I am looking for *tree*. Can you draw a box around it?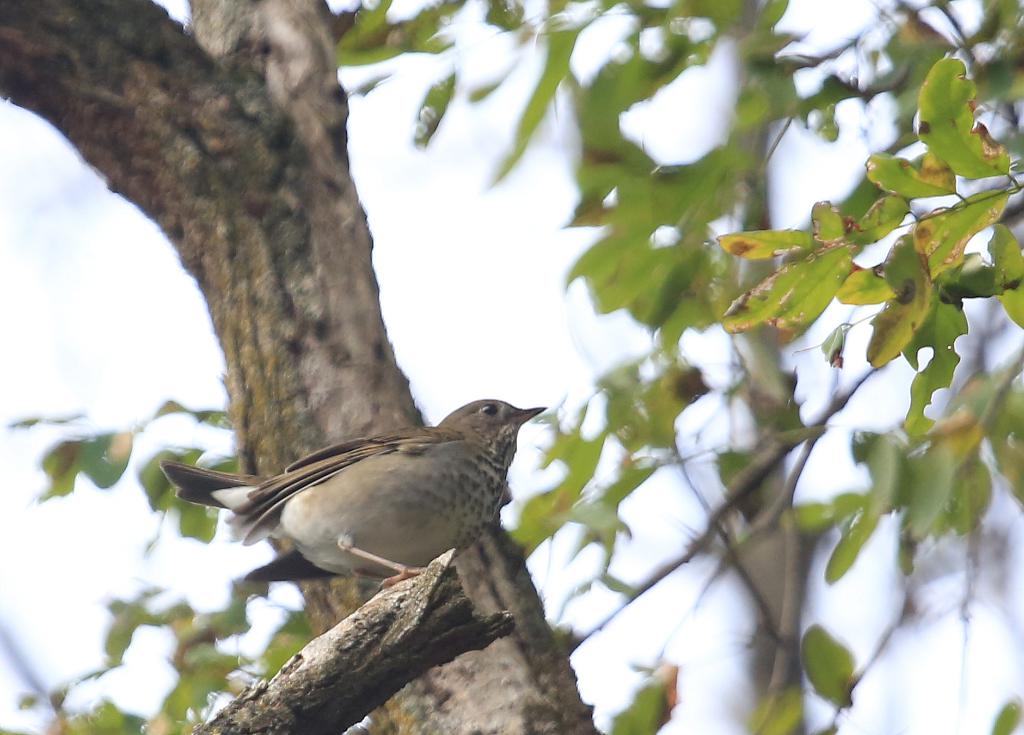
Sure, the bounding box is (0,0,1023,734).
